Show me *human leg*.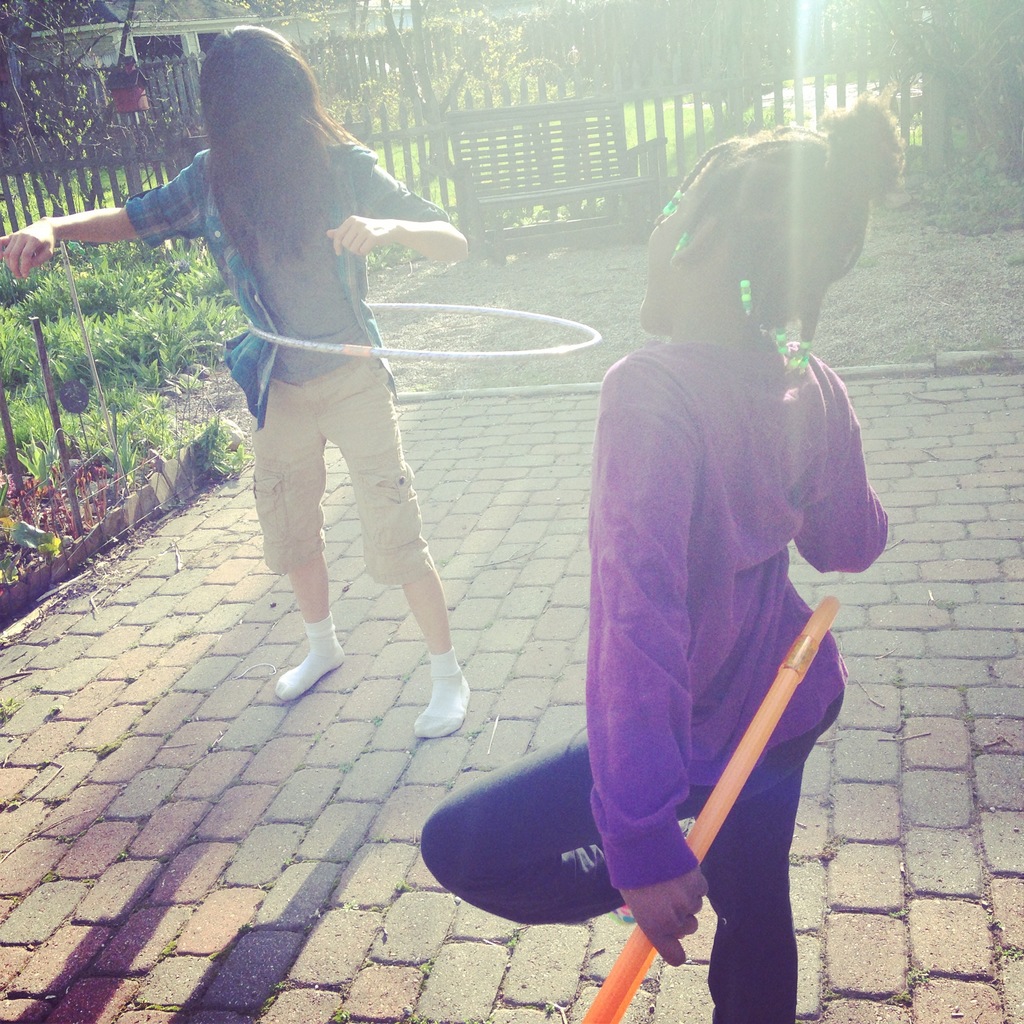
*human leg* is here: pyautogui.locateOnScreen(693, 734, 801, 1023).
